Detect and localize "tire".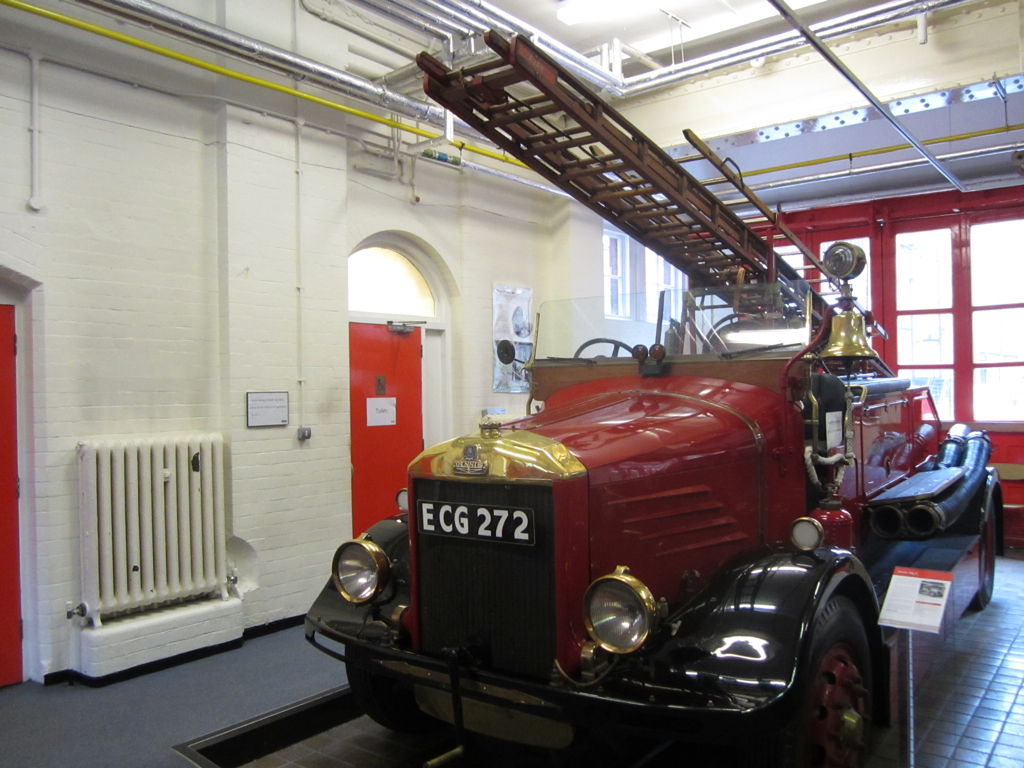
Localized at bbox(344, 645, 435, 730).
